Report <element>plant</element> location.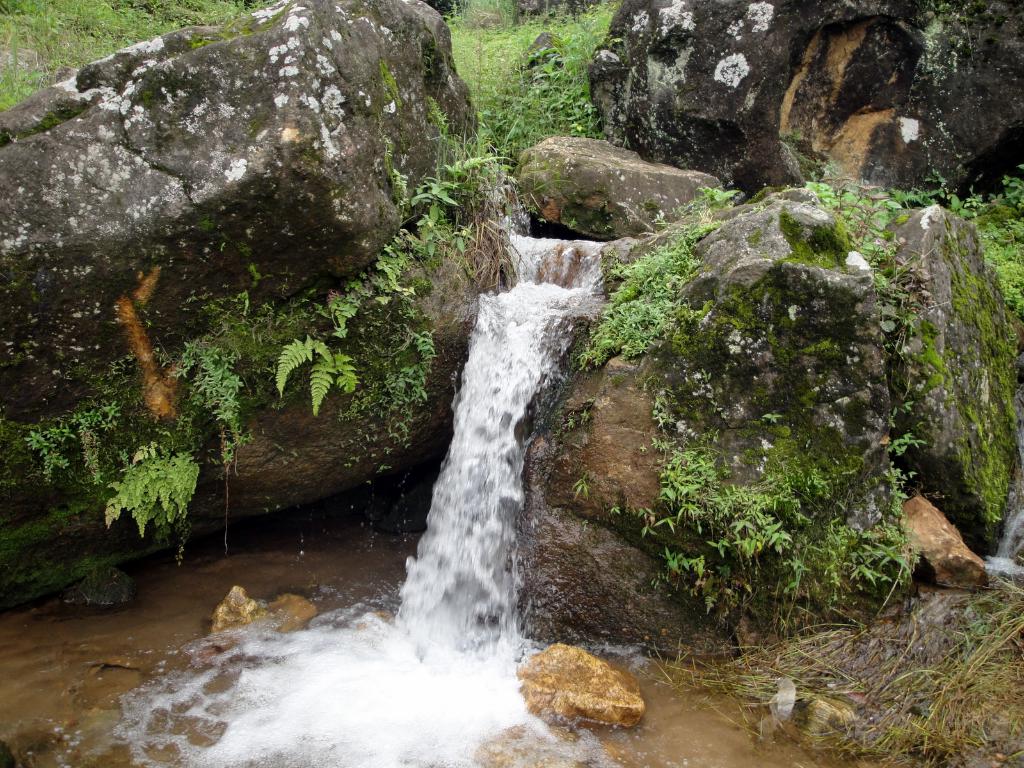
Report: (left=915, top=273, right=1023, bottom=522).
